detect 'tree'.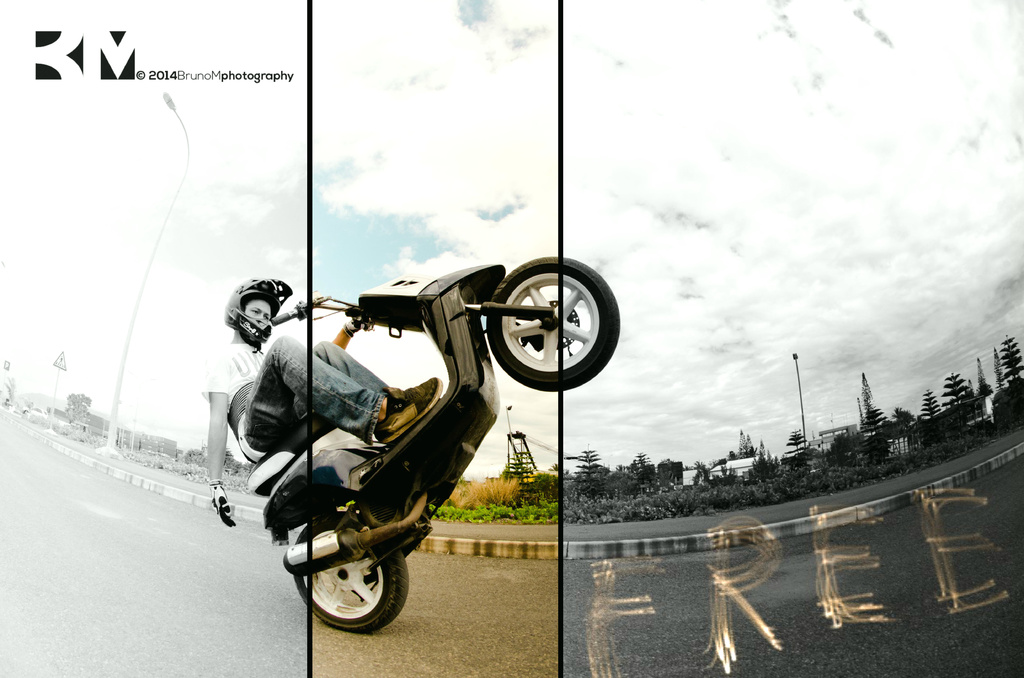
Detected at locate(780, 429, 808, 476).
